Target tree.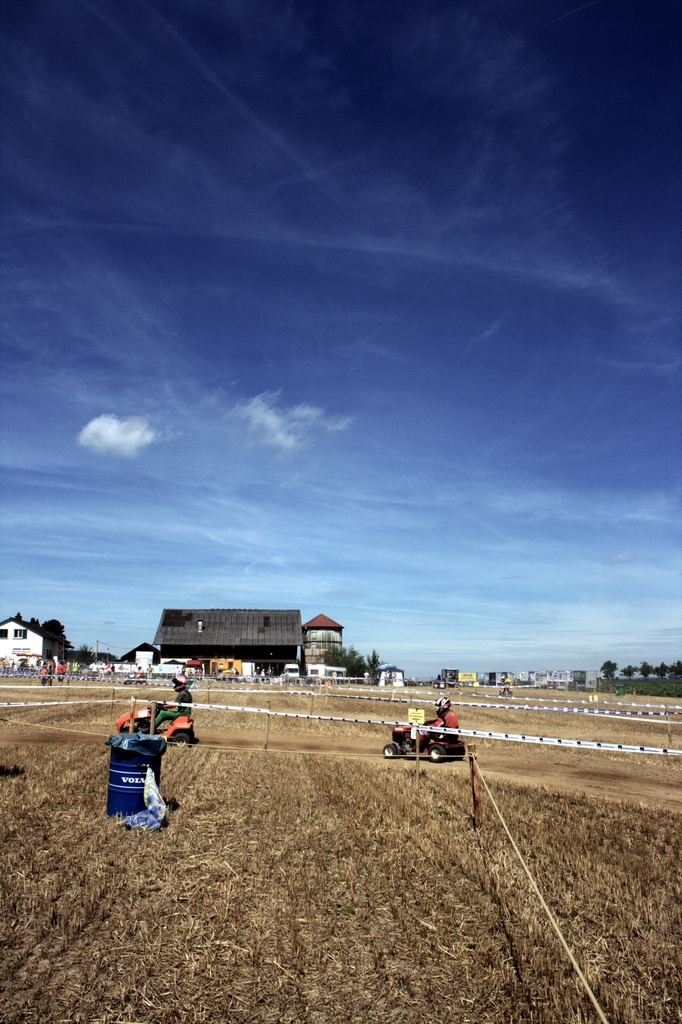
Target region: detection(642, 660, 652, 683).
